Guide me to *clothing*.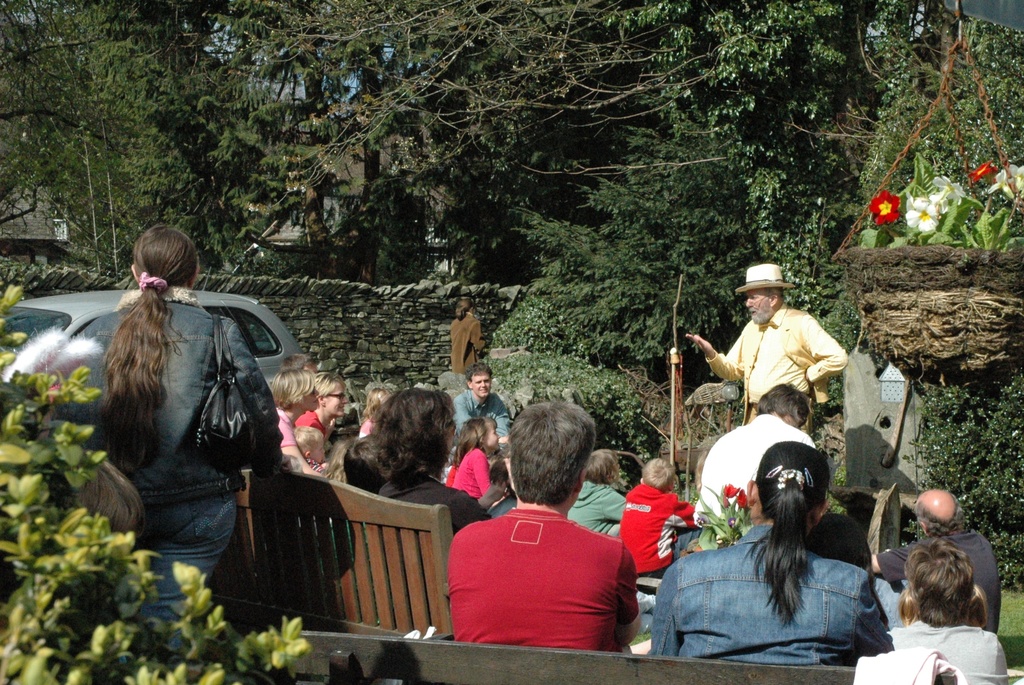
Guidance: box=[625, 481, 691, 576].
